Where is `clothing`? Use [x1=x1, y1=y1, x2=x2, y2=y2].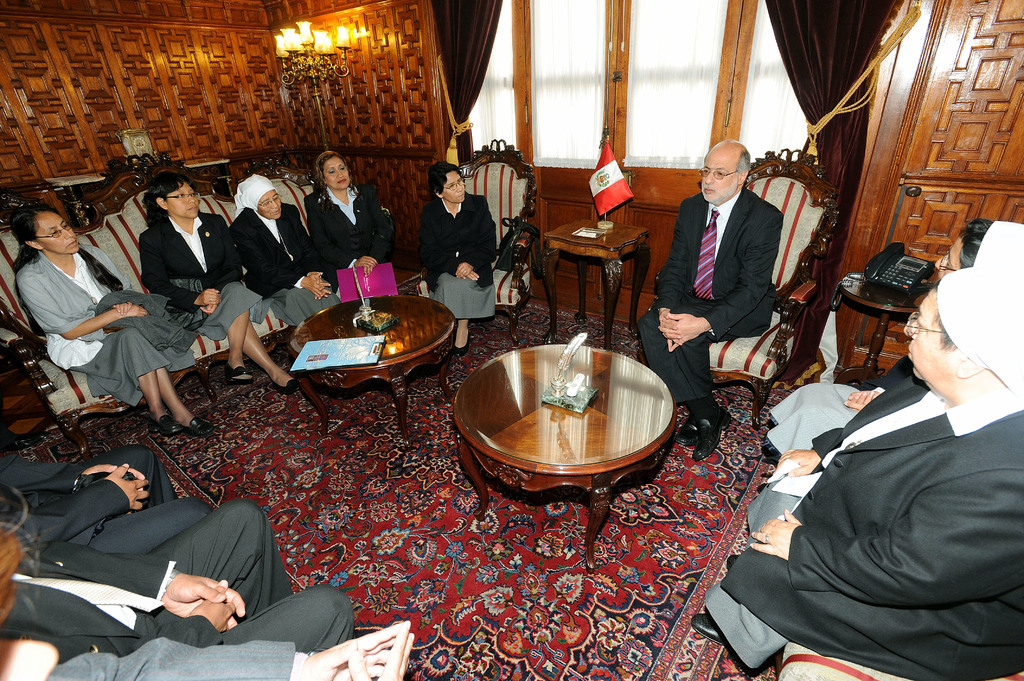
[x1=634, y1=186, x2=783, y2=407].
